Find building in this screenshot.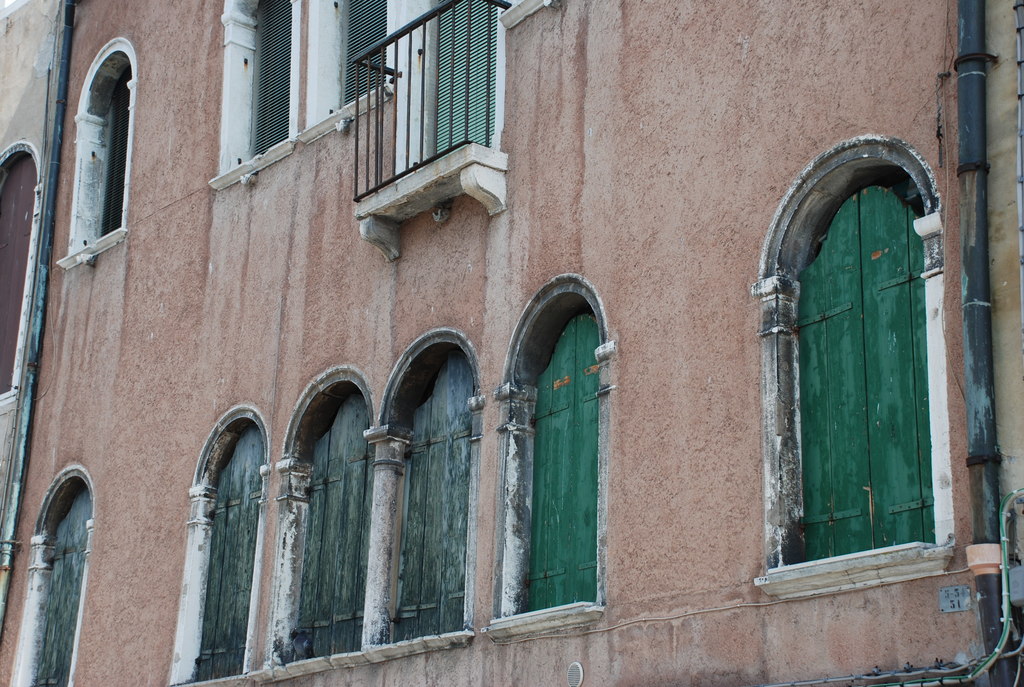
The bounding box for building is 986/0/1023/686.
